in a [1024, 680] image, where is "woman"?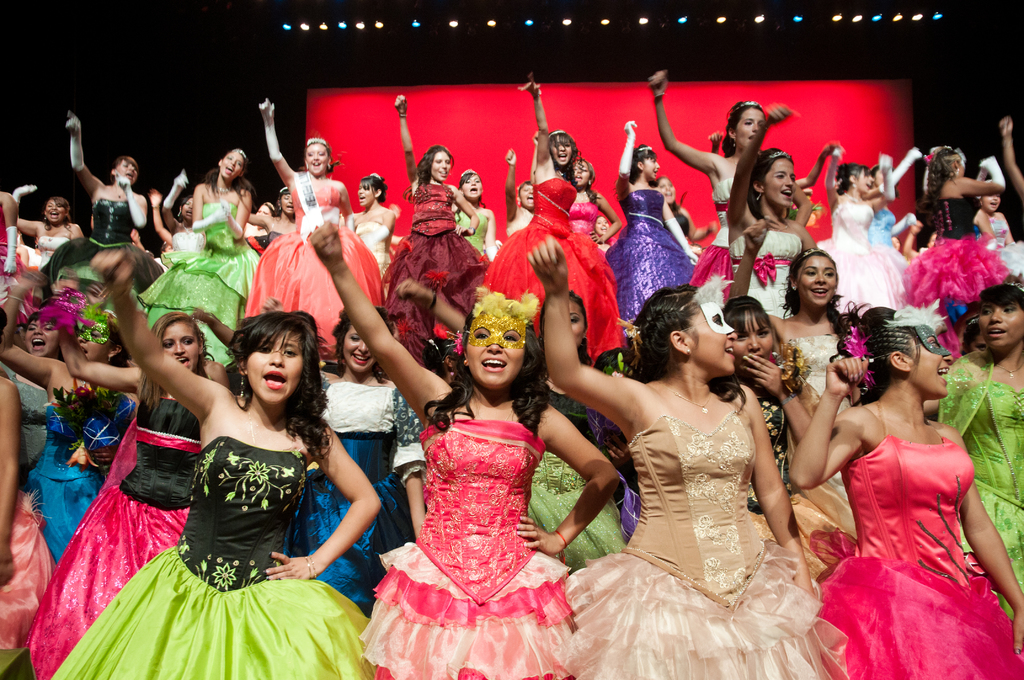
10 181 92 277.
